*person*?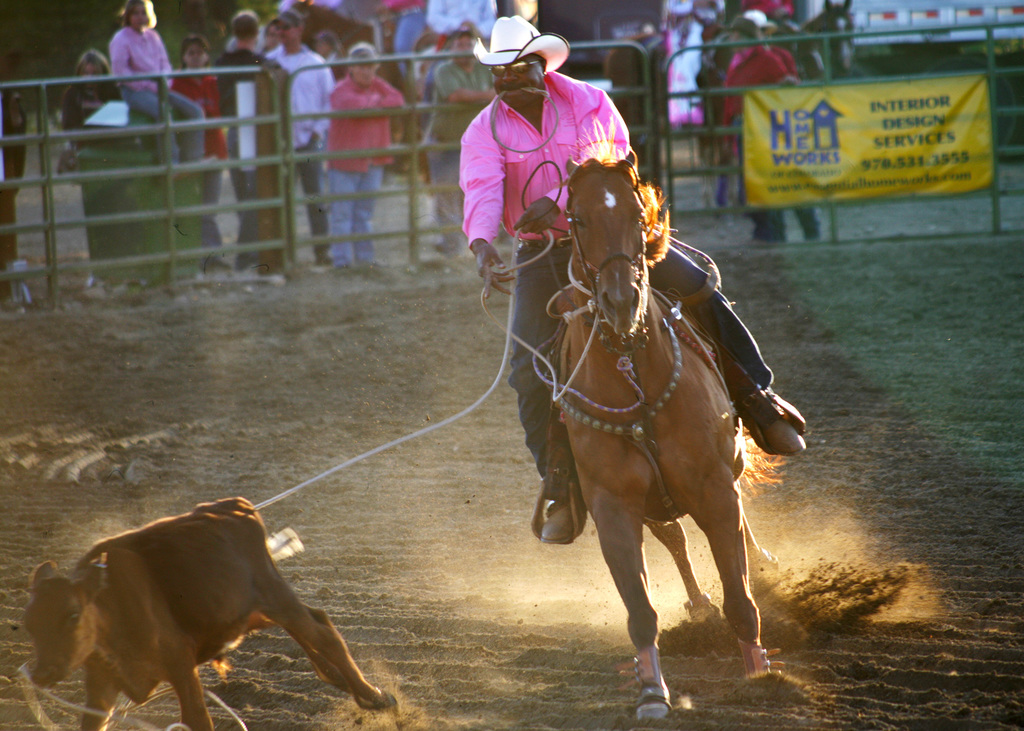
<box>328,39,401,300</box>
